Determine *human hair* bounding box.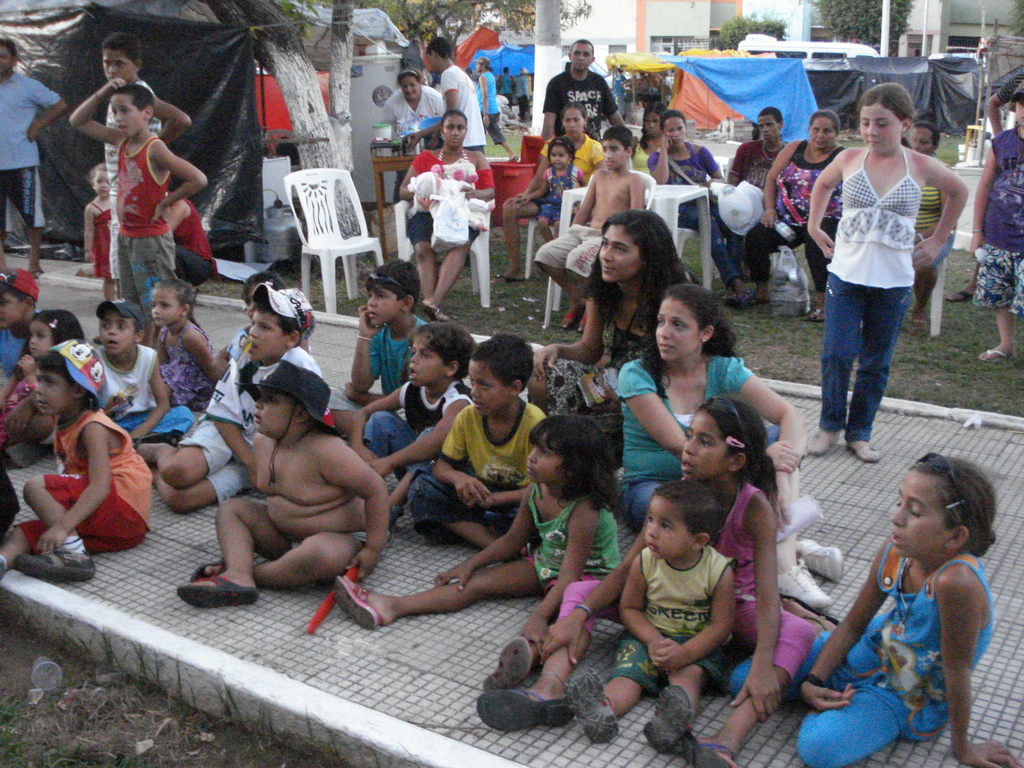
Determined: box=[697, 399, 781, 508].
